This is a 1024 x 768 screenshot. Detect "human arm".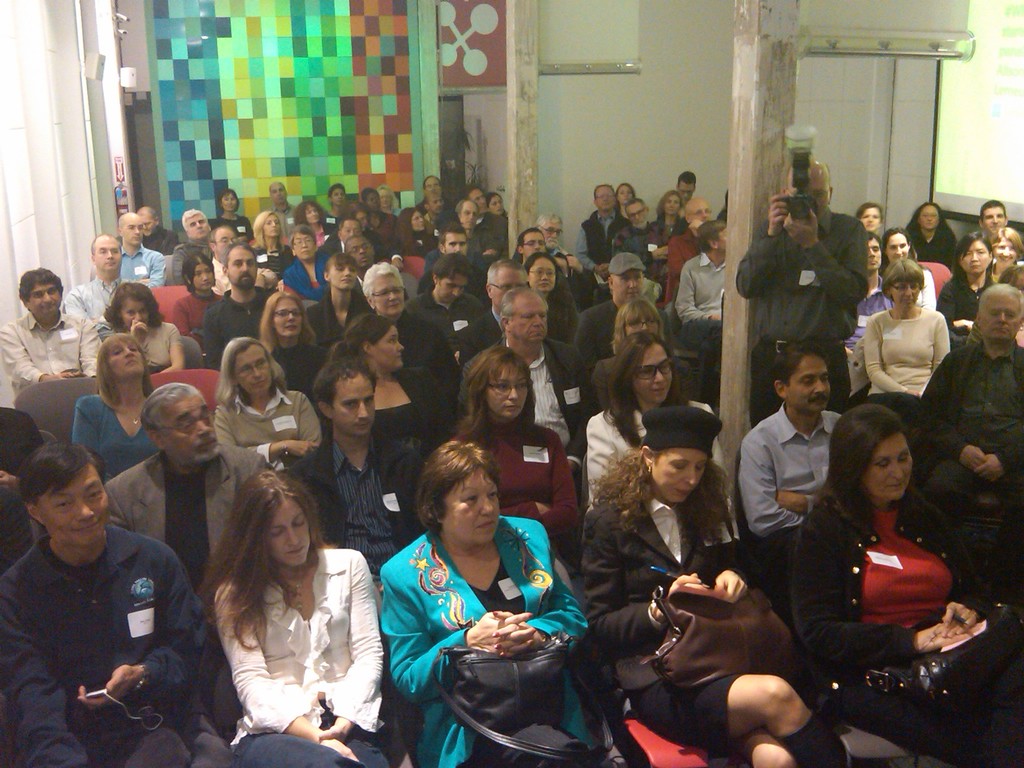
box=[320, 538, 403, 735].
